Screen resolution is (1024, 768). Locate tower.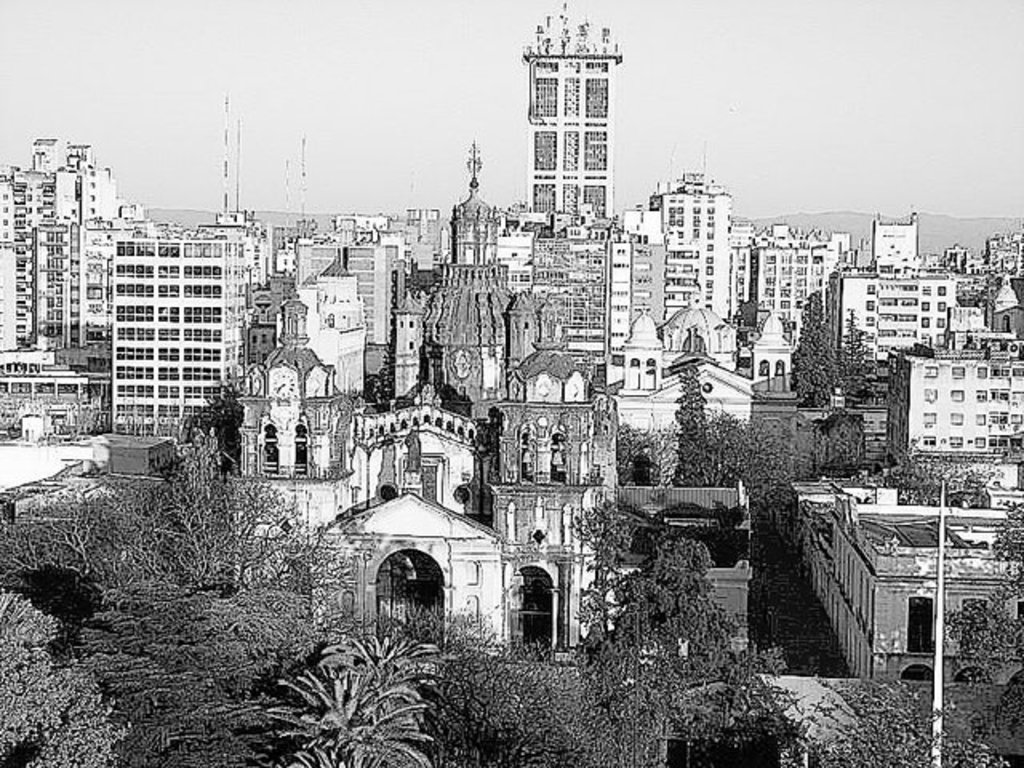
region(520, 5, 621, 221).
